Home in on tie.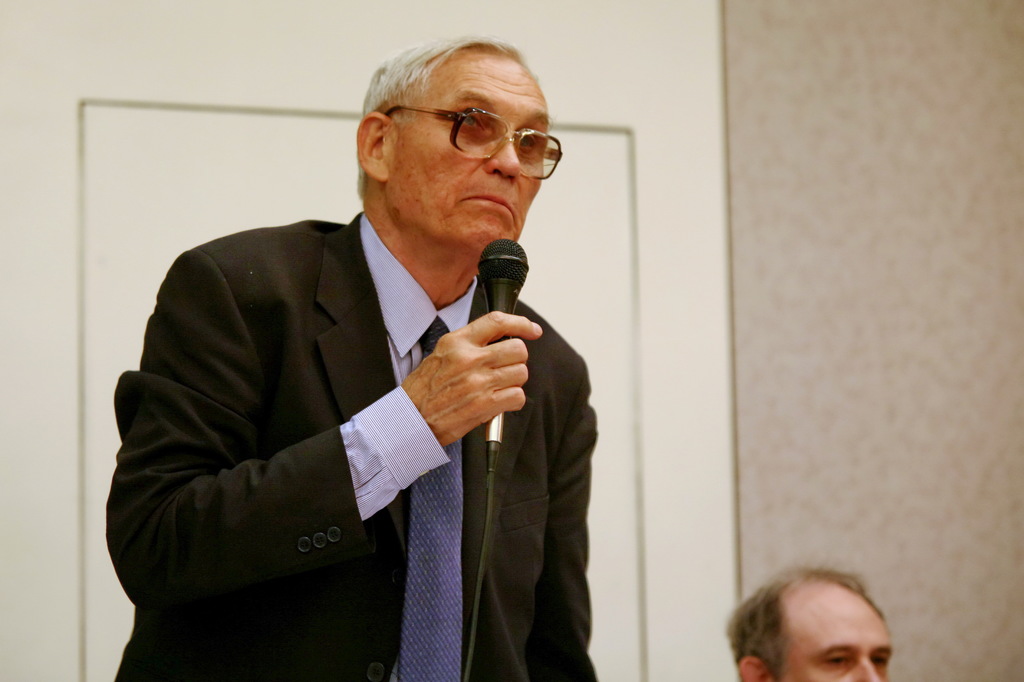
Homed in at x1=395 y1=319 x2=463 y2=681.
